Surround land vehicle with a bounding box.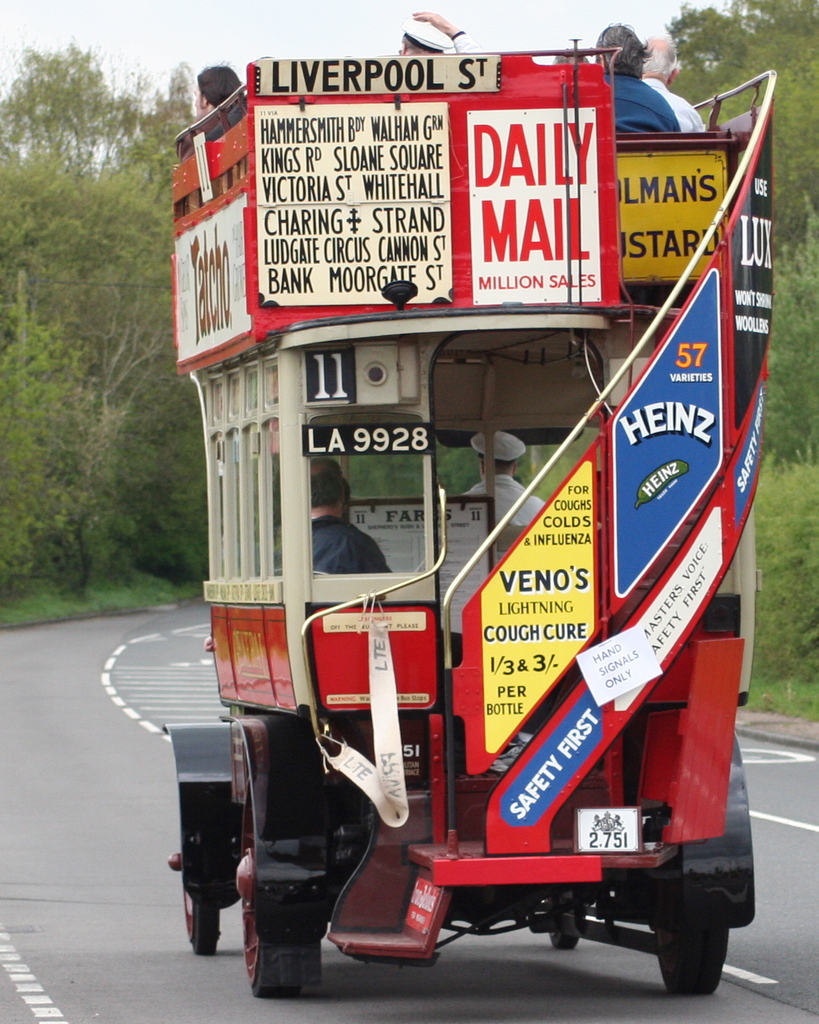
box(160, 68, 776, 994).
